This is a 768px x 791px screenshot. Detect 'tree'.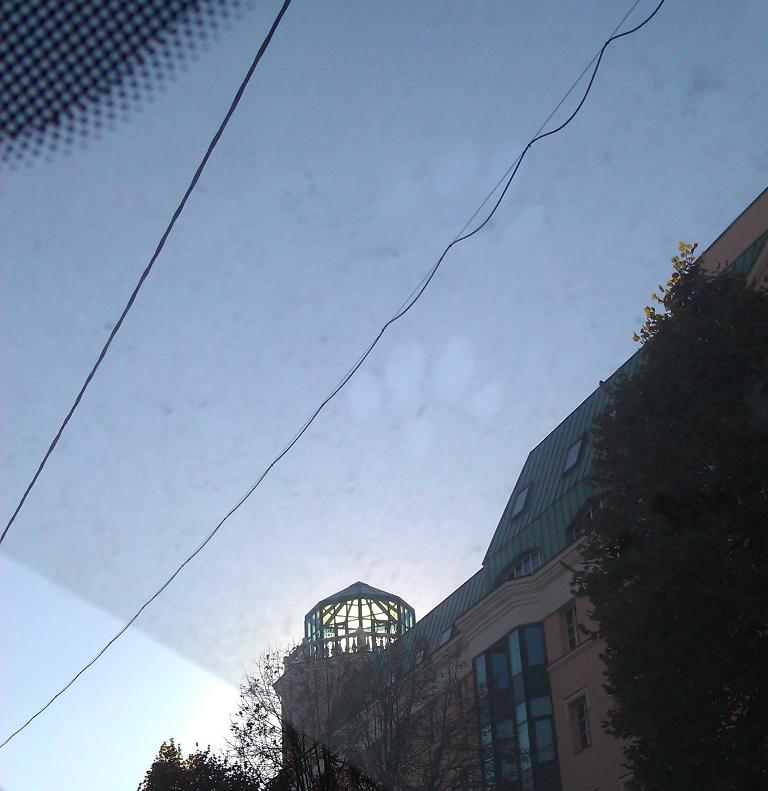
crop(139, 739, 253, 790).
